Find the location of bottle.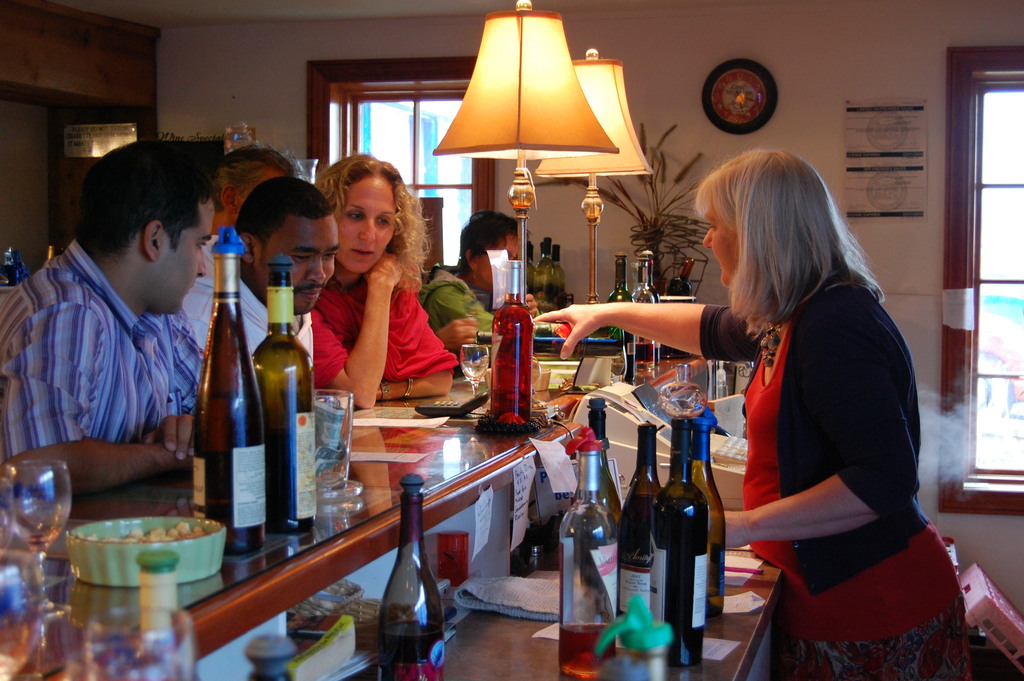
Location: <region>584, 397, 633, 591</region>.
